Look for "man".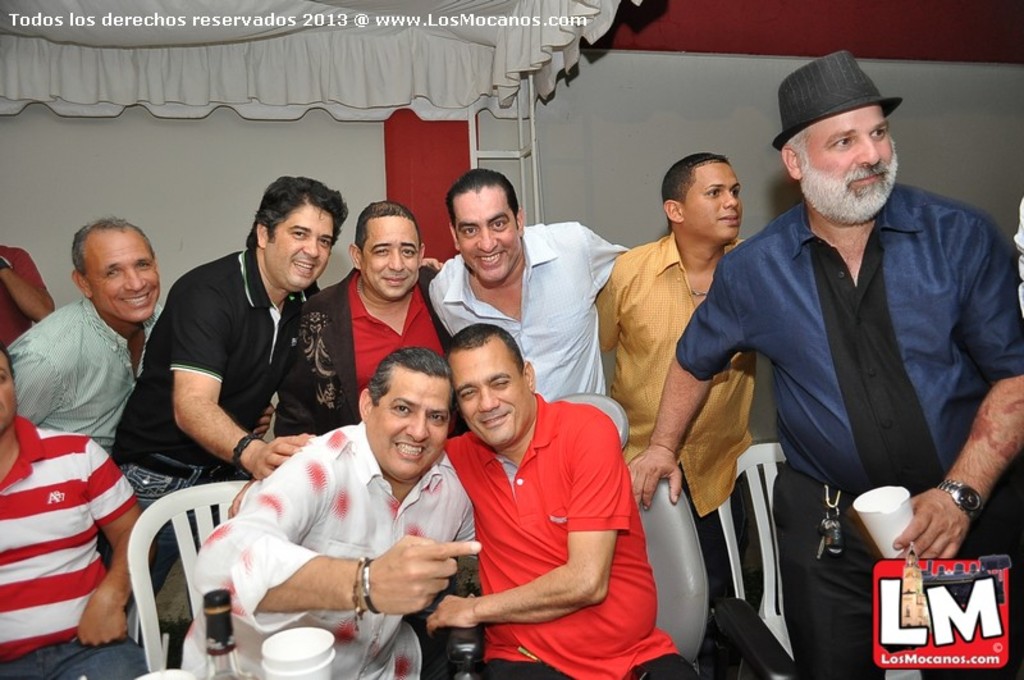
Found: select_region(0, 351, 148, 679).
